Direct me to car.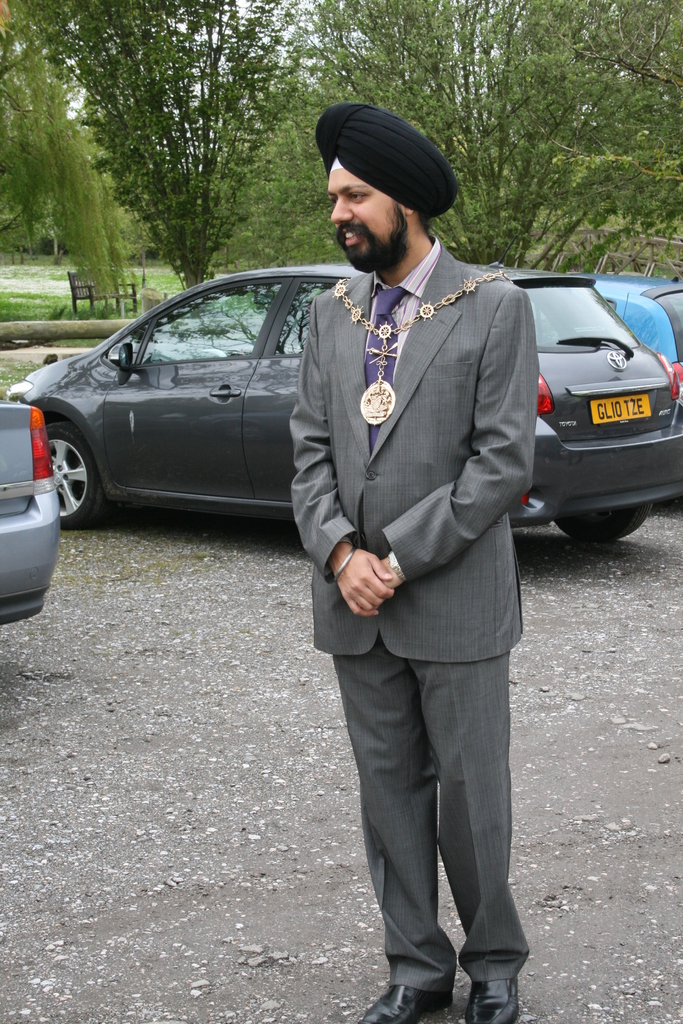
Direction: (left=3, top=235, right=682, bottom=532).
